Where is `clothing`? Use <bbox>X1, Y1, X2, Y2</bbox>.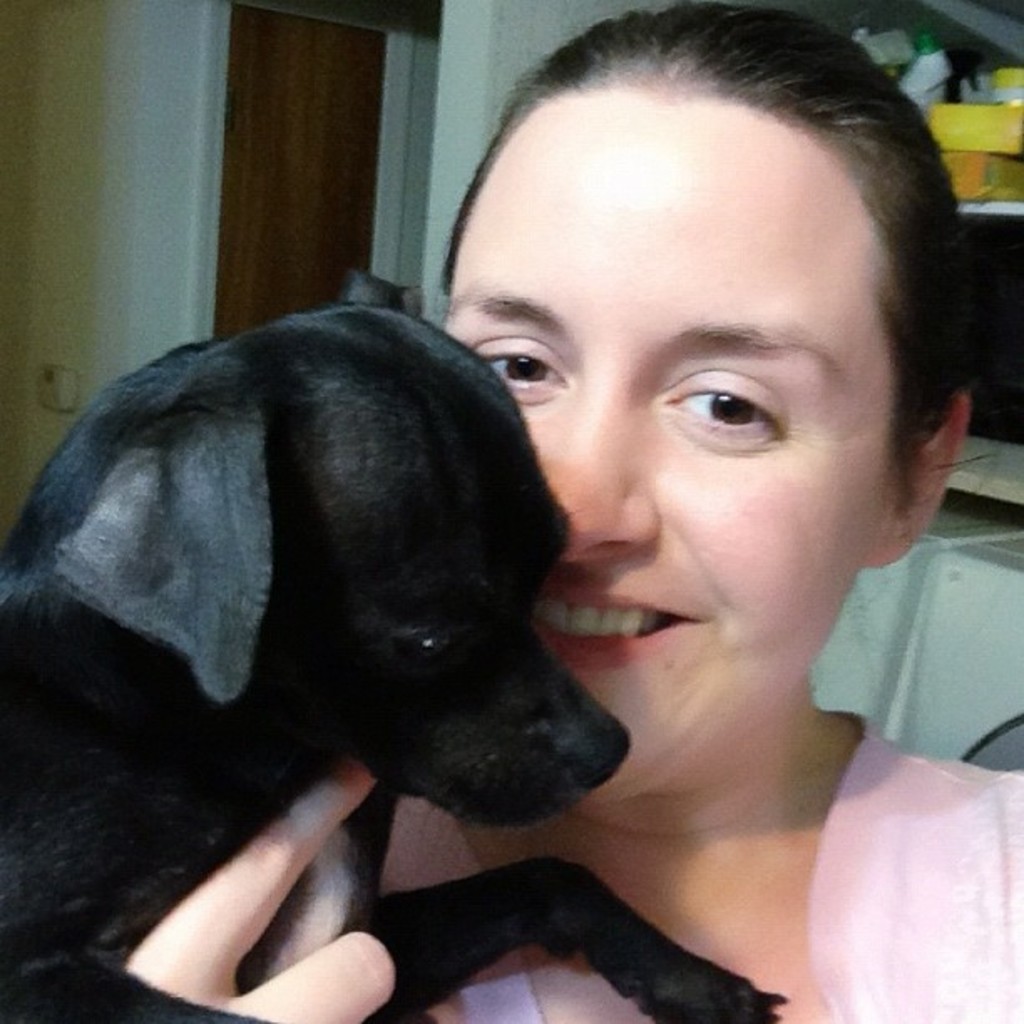
<bbox>376, 711, 1022, 1022</bbox>.
